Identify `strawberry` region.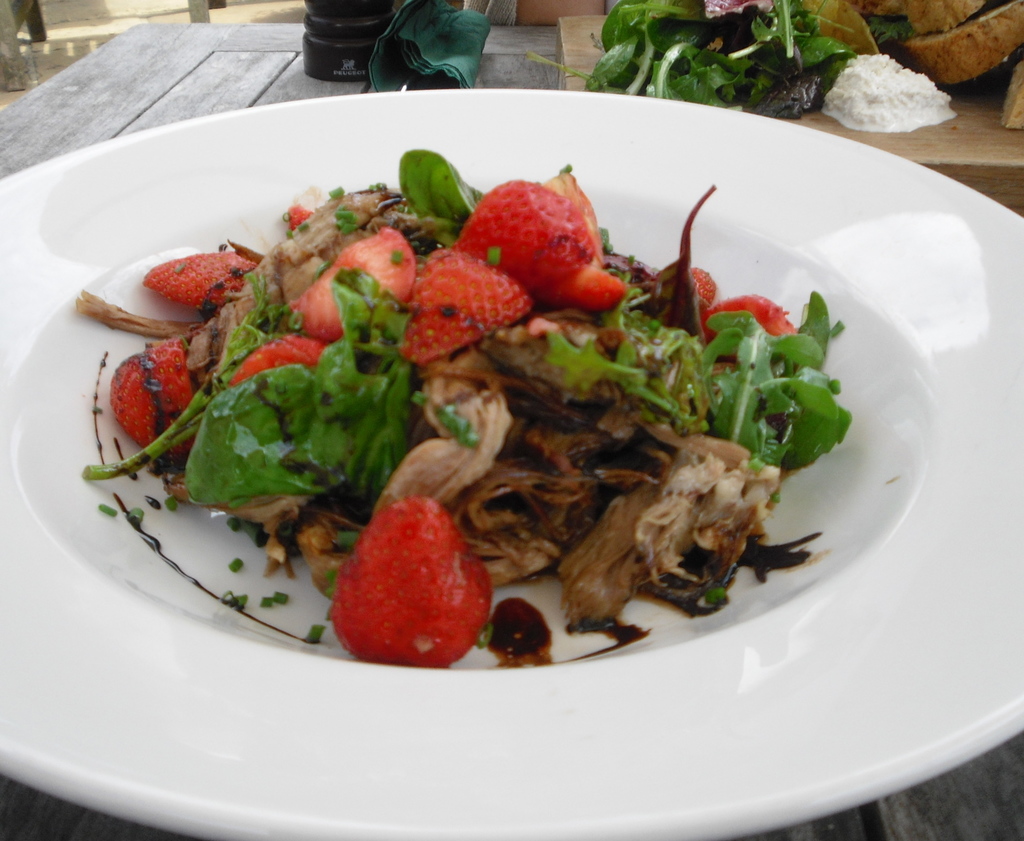
Region: pyautogui.locateOnScreen(557, 163, 628, 307).
